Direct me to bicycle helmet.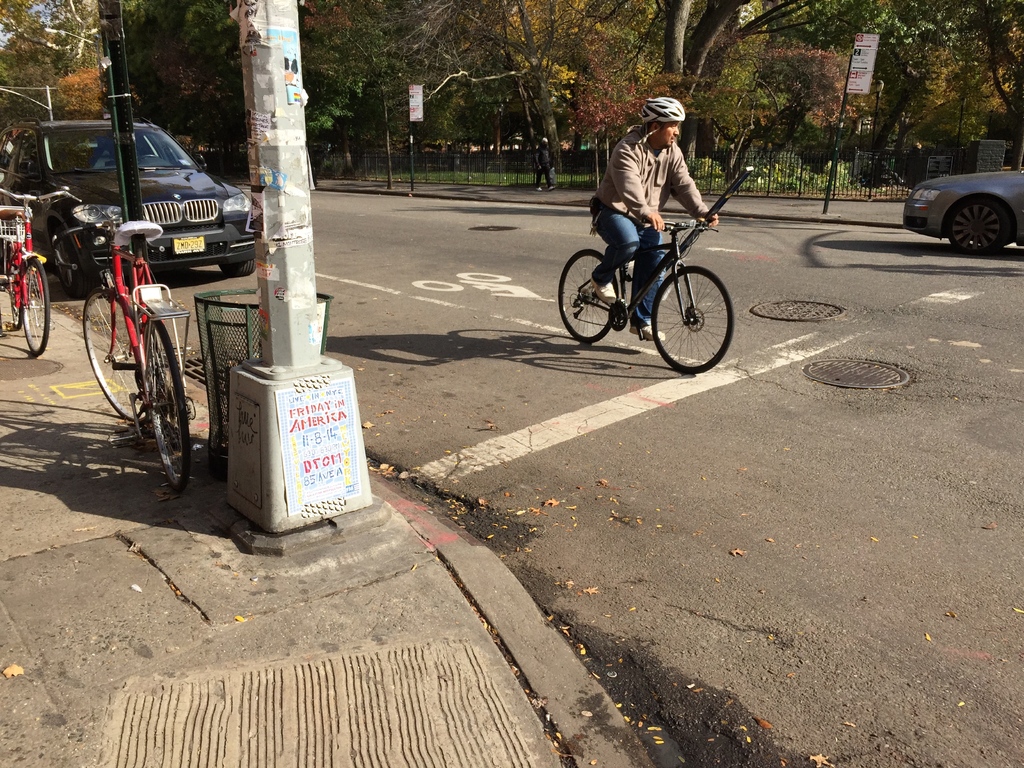
Direction: locate(640, 97, 681, 131).
